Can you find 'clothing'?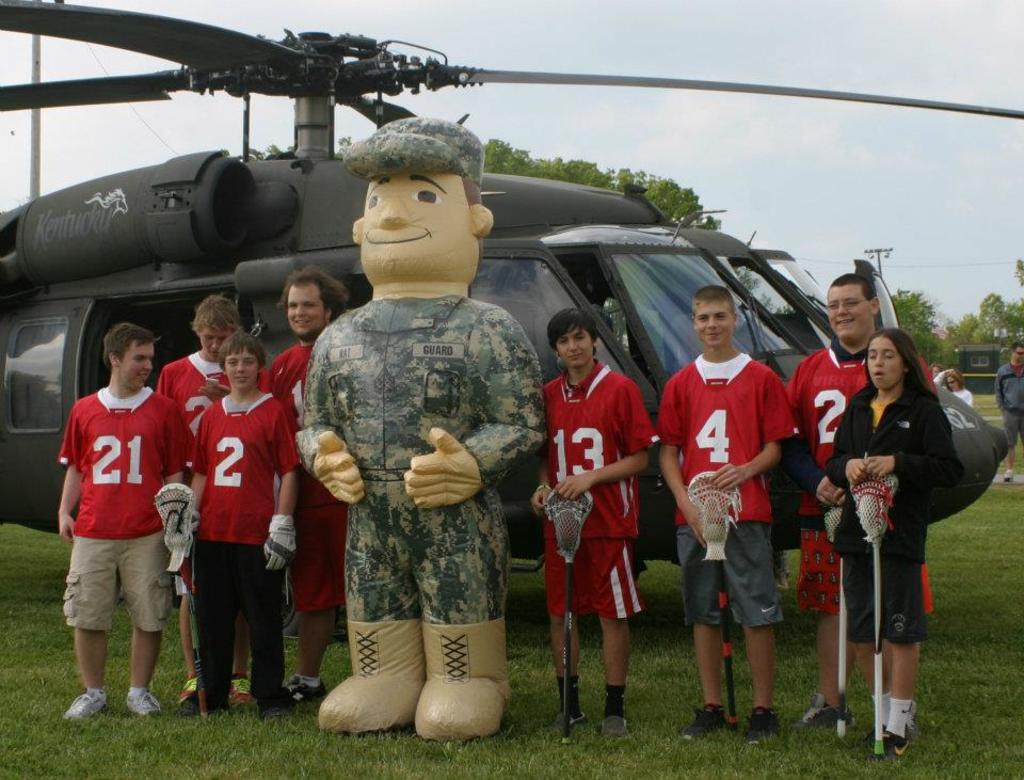
Yes, bounding box: (297,290,543,622).
